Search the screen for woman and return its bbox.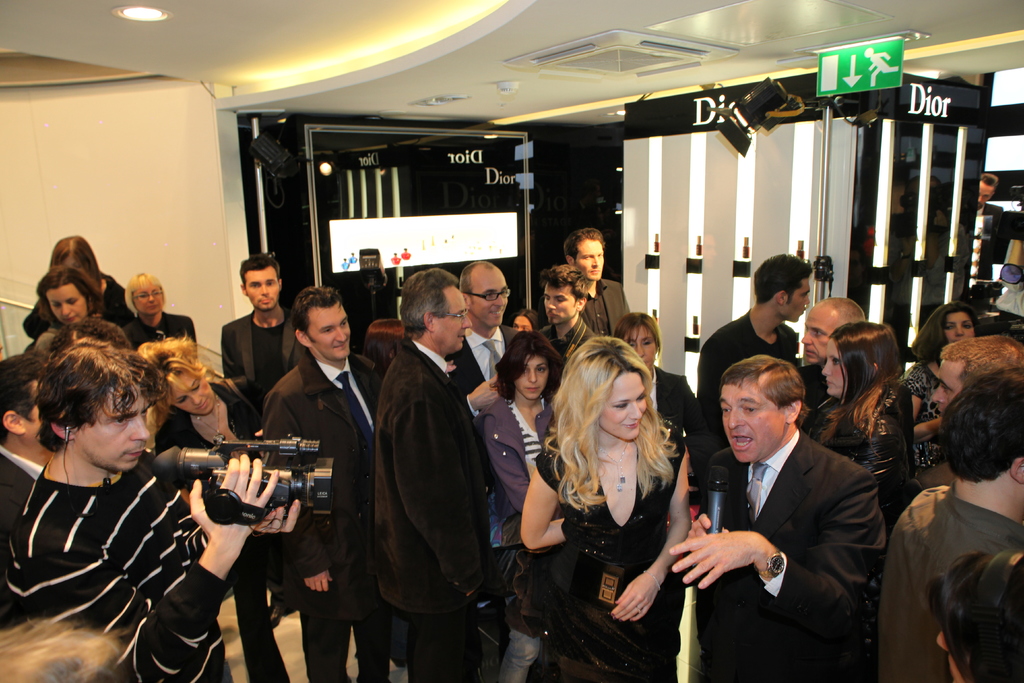
Found: l=901, t=296, r=977, b=473.
